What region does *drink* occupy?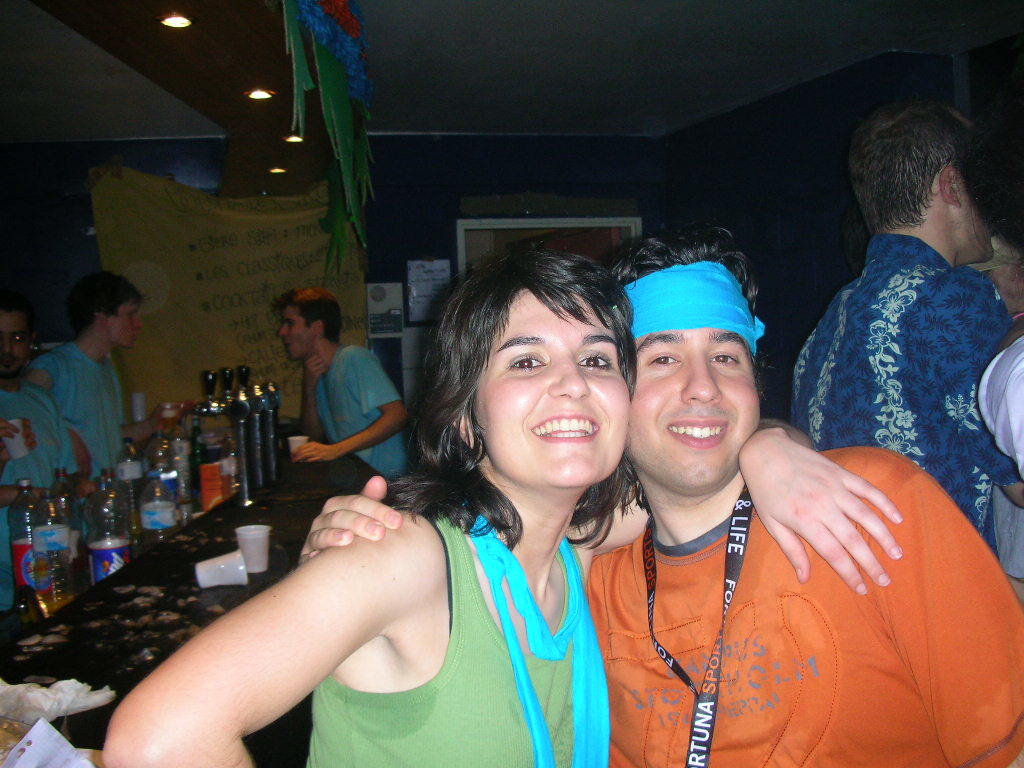
box=[144, 474, 175, 559].
